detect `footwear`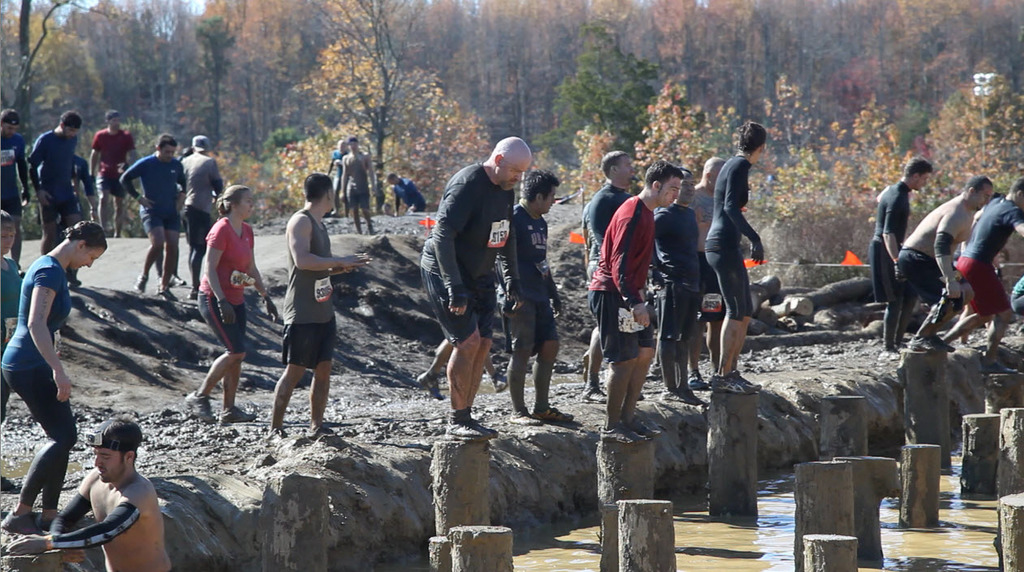
{"x1": 979, "y1": 358, "x2": 1020, "y2": 375}
